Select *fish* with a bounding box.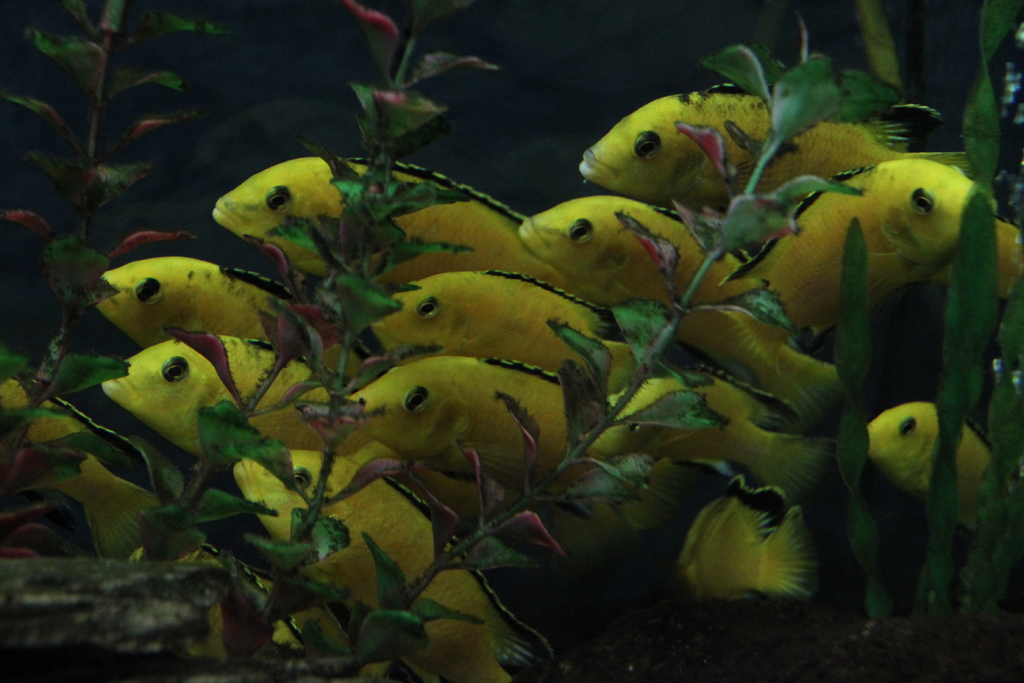
rect(947, 222, 1023, 299).
